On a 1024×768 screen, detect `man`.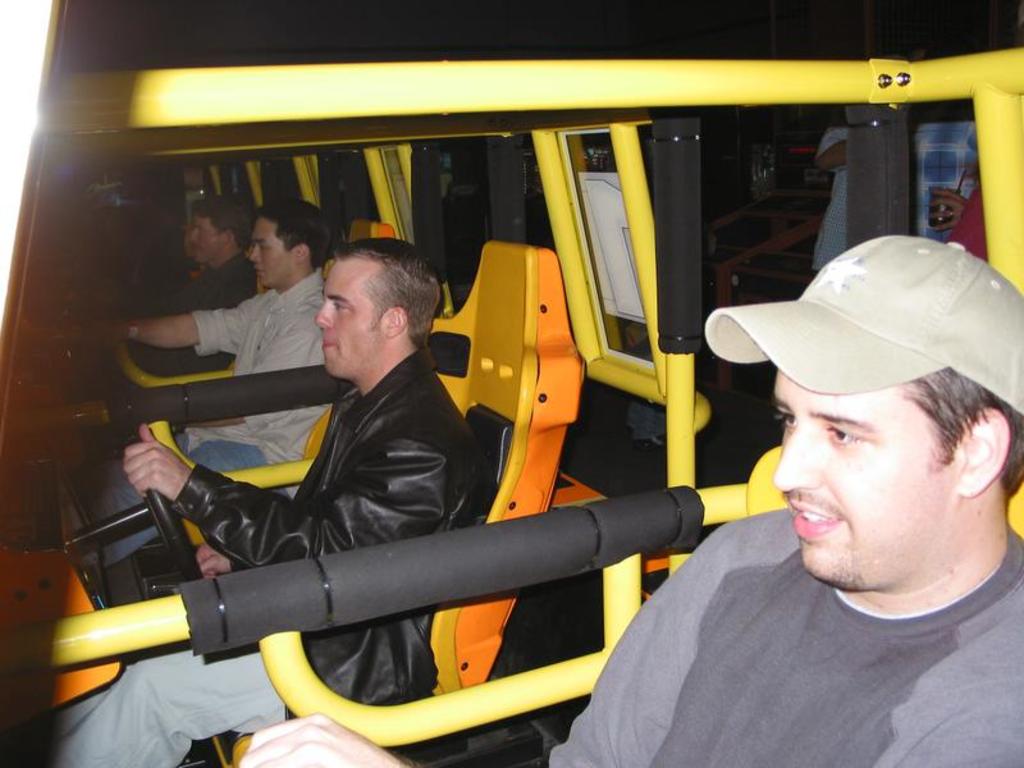
{"x1": 90, "y1": 196, "x2": 340, "y2": 554}.
